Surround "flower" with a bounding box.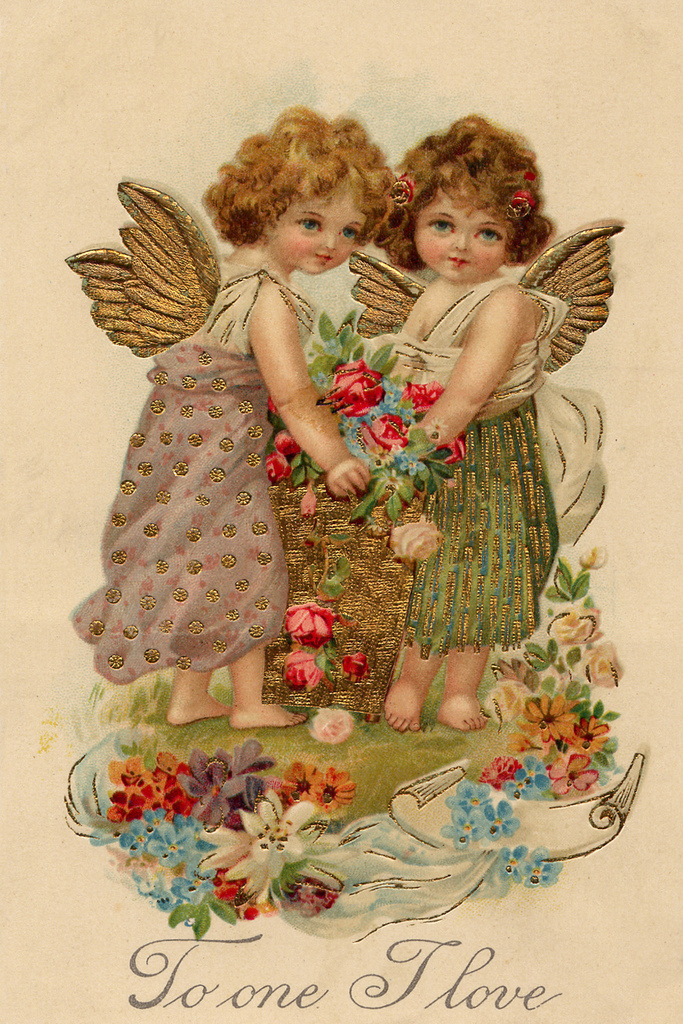
442,810,482,851.
